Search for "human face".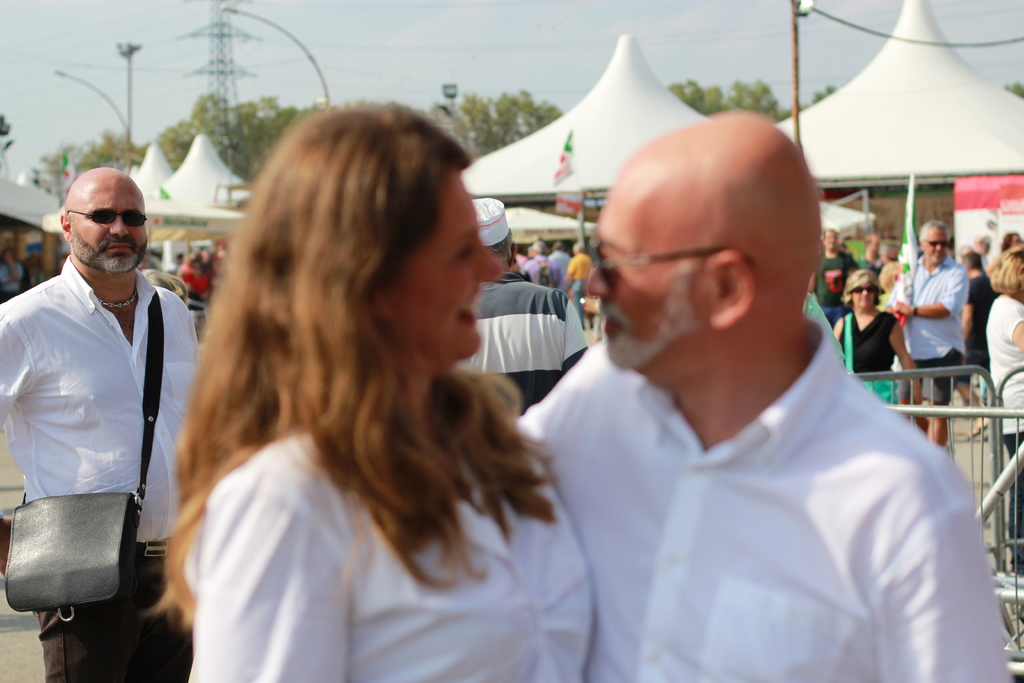
Found at {"x1": 824, "y1": 229, "x2": 838, "y2": 251}.
